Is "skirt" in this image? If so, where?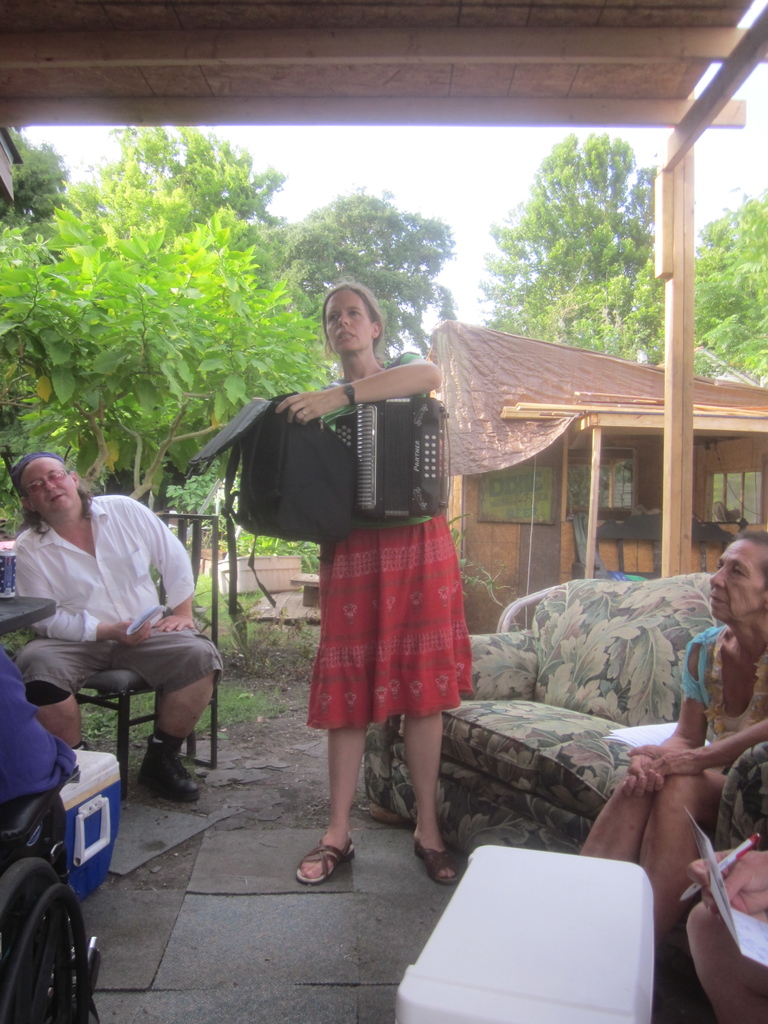
Yes, at locate(303, 515, 471, 732).
